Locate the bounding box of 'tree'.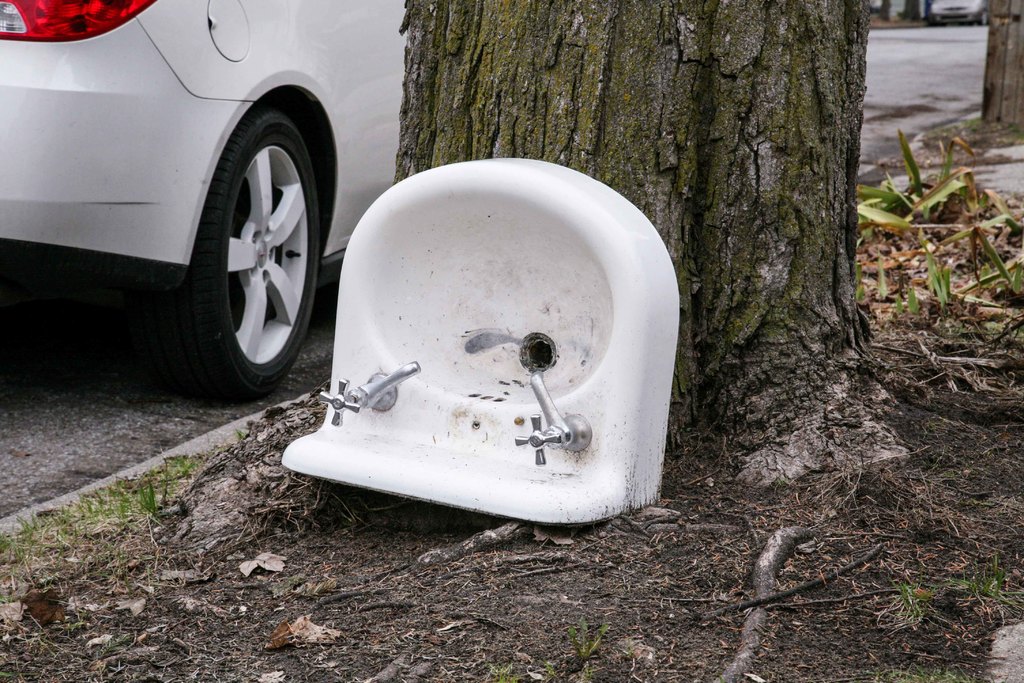
Bounding box: bbox(368, 0, 893, 488).
